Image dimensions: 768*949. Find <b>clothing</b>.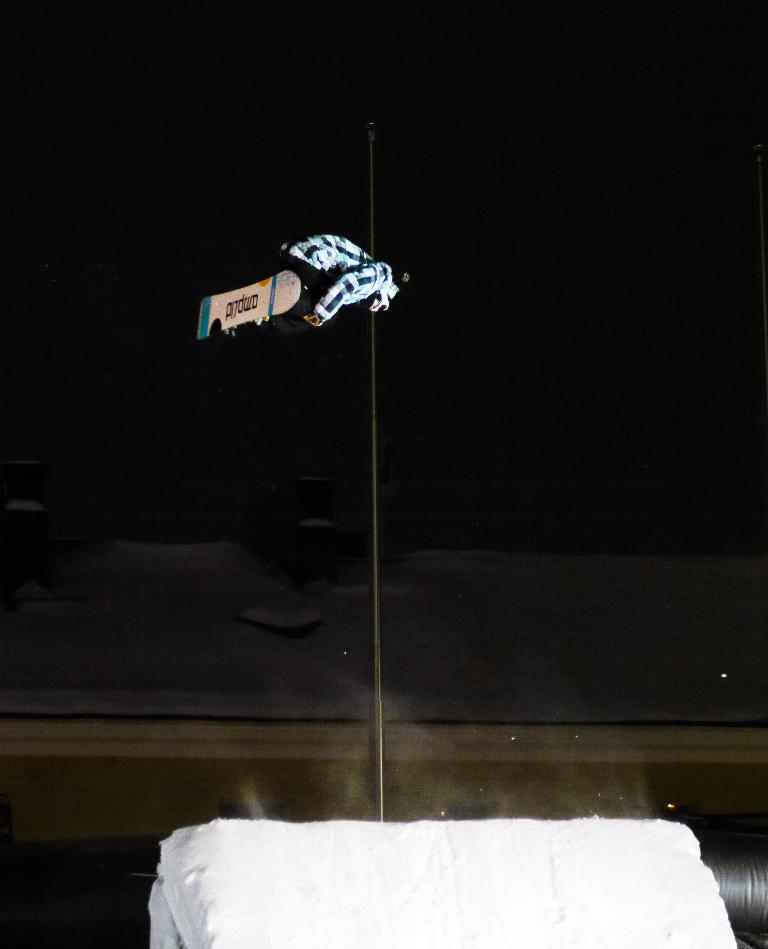
[280, 226, 393, 323].
